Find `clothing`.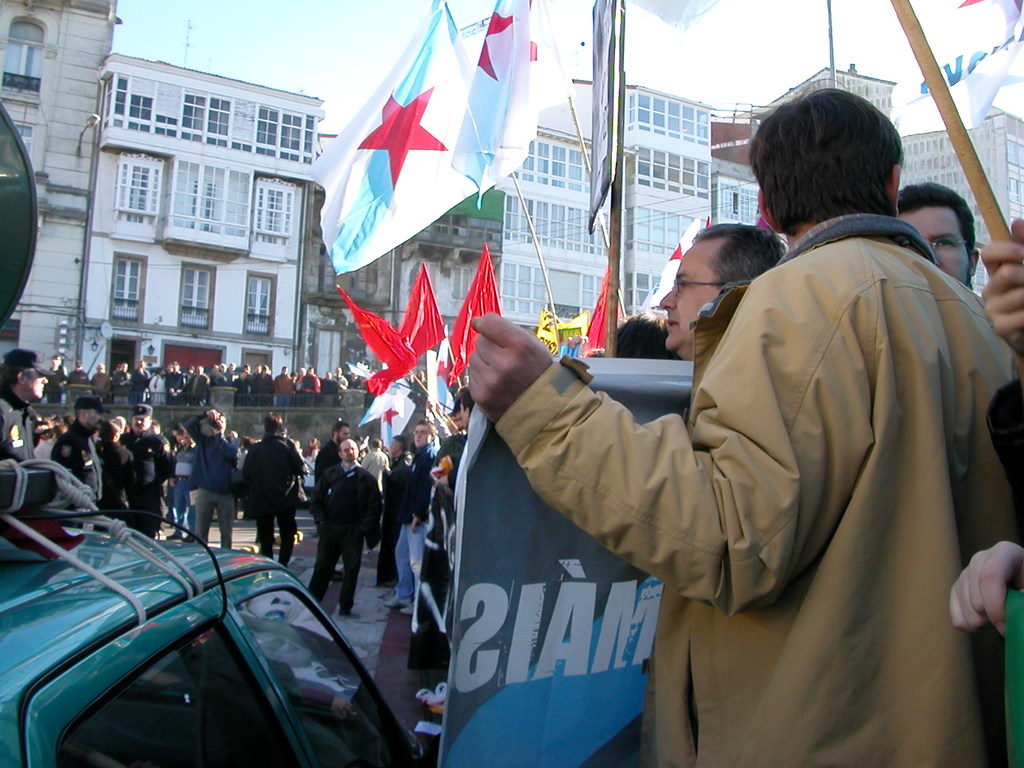
select_region(124, 428, 170, 555).
